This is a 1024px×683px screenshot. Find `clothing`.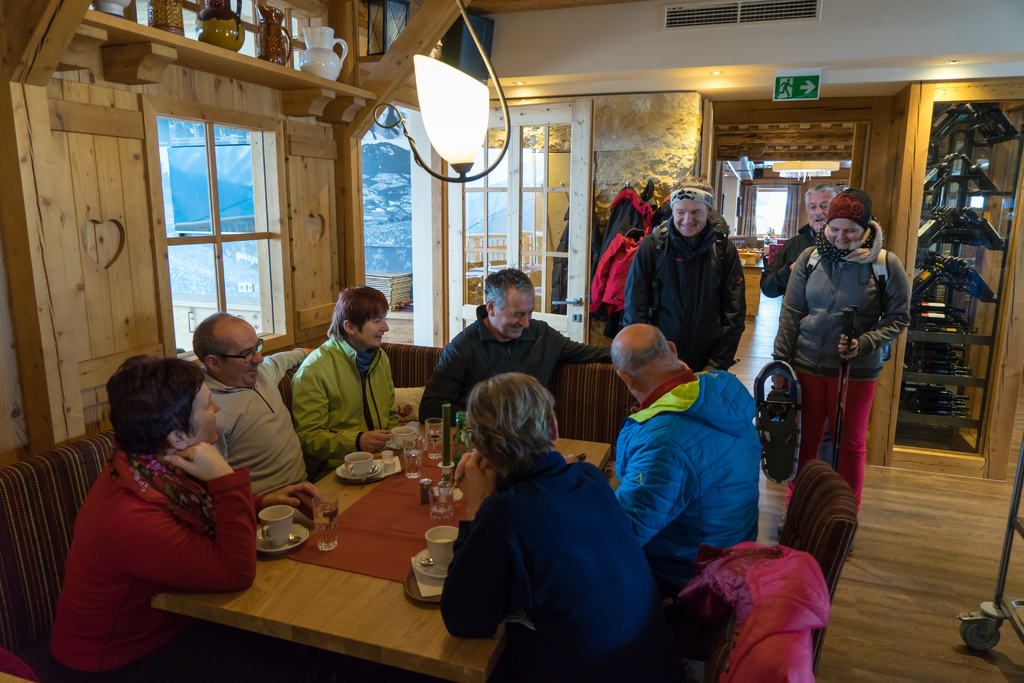
Bounding box: {"x1": 428, "y1": 417, "x2": 674, "y2": 670}.
